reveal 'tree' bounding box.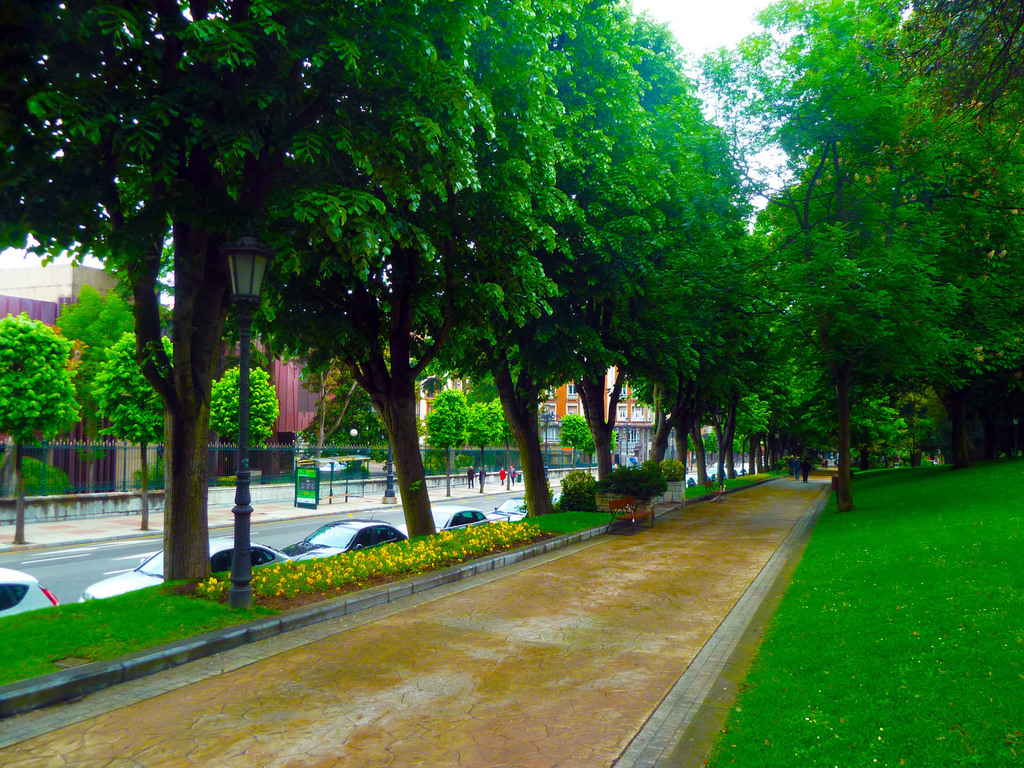
Revealed: bbox=(465, 399, 509, 493).
